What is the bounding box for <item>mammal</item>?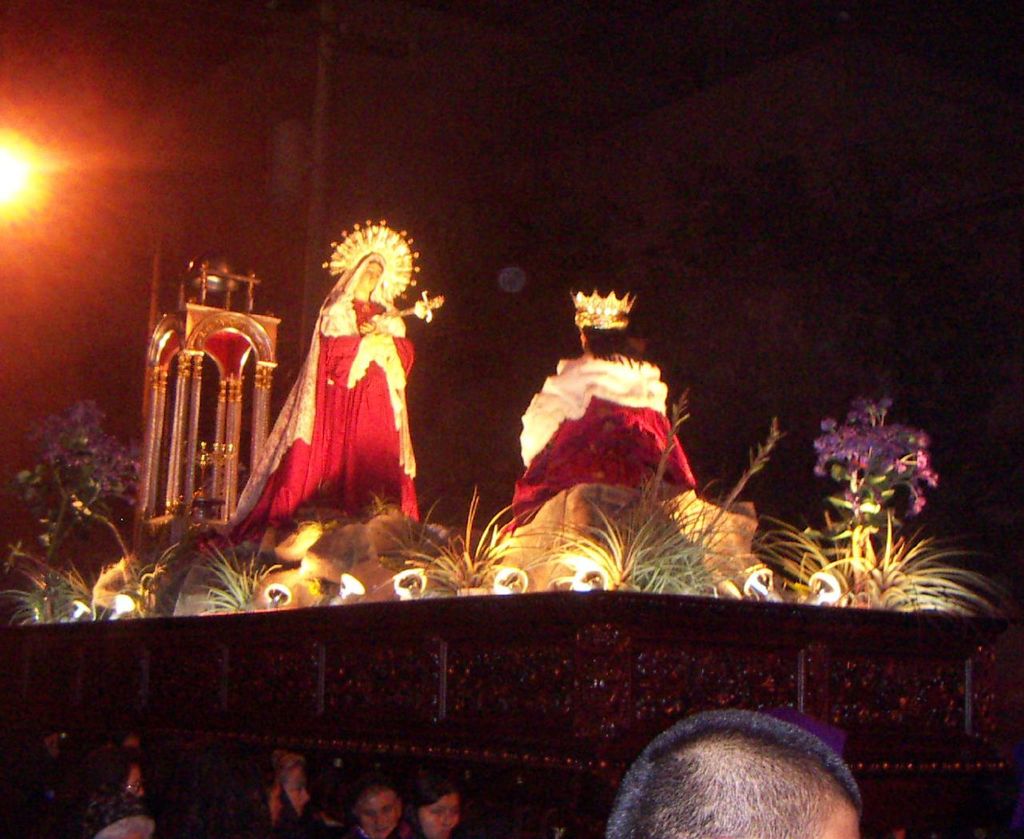
[400,777,460,838].
